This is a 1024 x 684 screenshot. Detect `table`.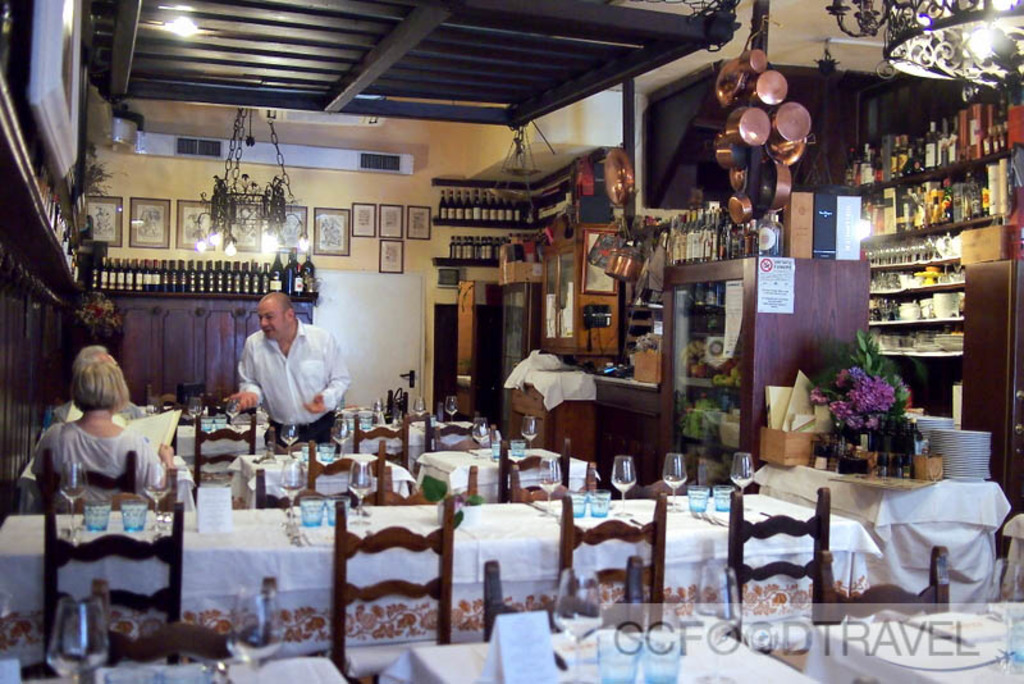
rect(17, 456, 197, 529).
